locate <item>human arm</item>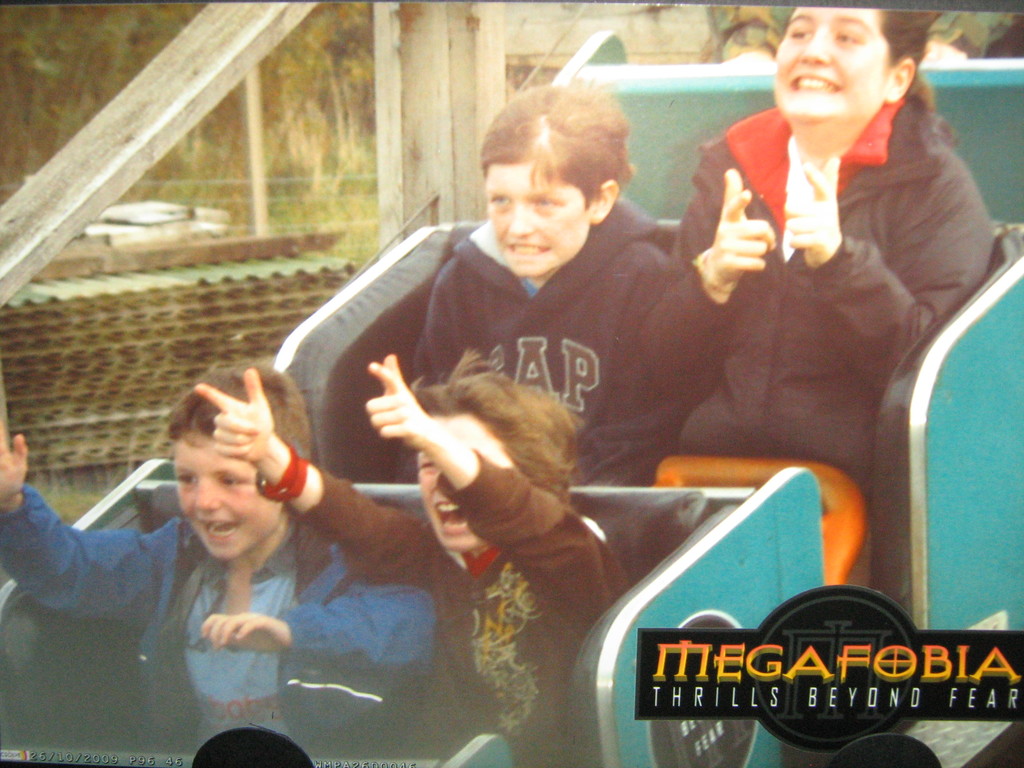
[x1=778, y1=154, x2=996, y2=392]
